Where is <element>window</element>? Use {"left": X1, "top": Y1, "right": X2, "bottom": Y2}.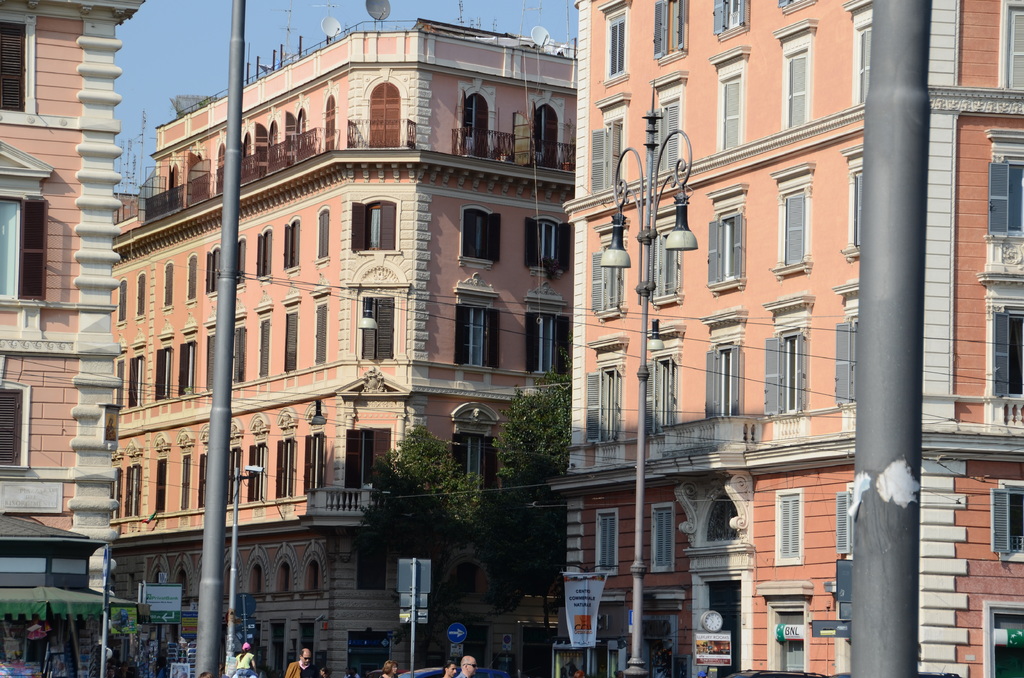
{"left": 720, "top": 347, "right": 741, "bottom": 417}.
